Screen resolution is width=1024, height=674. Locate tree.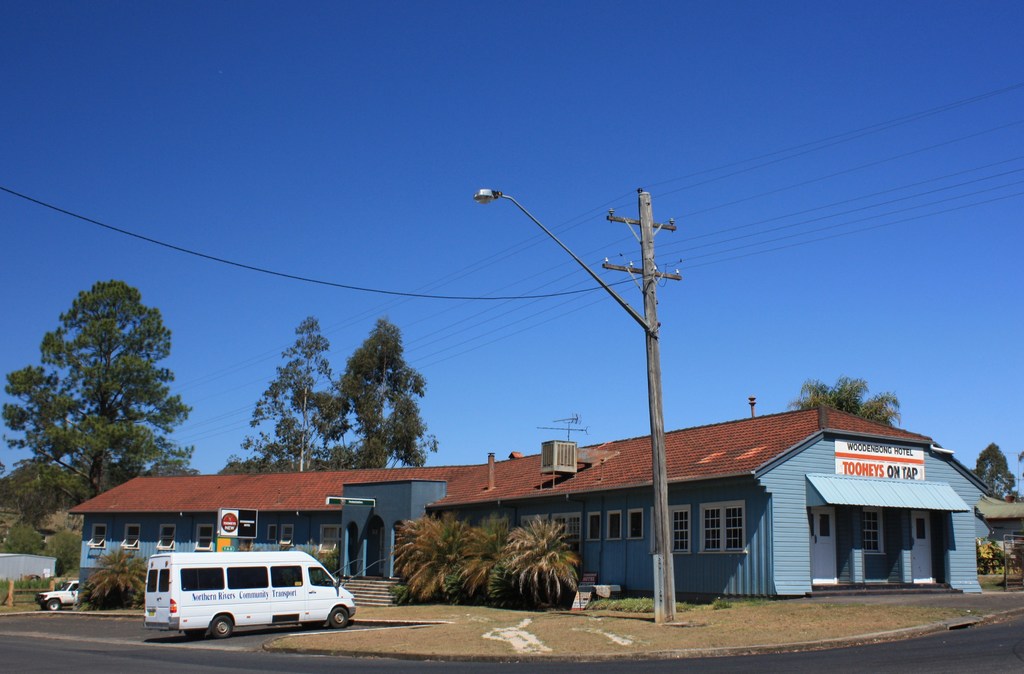
788:371:902:417.
